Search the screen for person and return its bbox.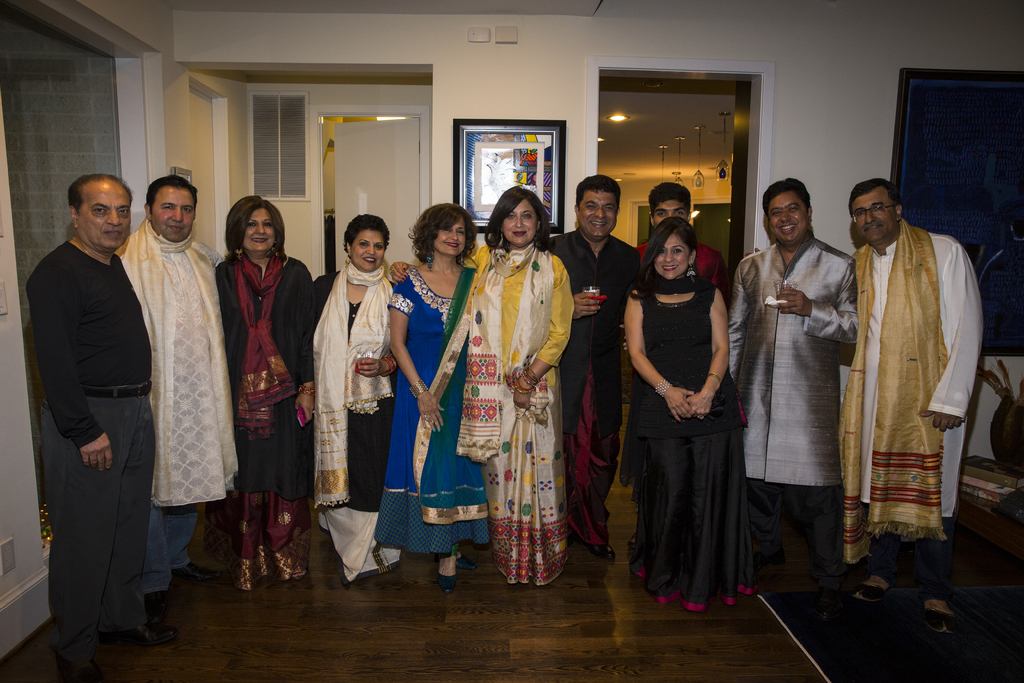
Found: 116/169/247/638.
